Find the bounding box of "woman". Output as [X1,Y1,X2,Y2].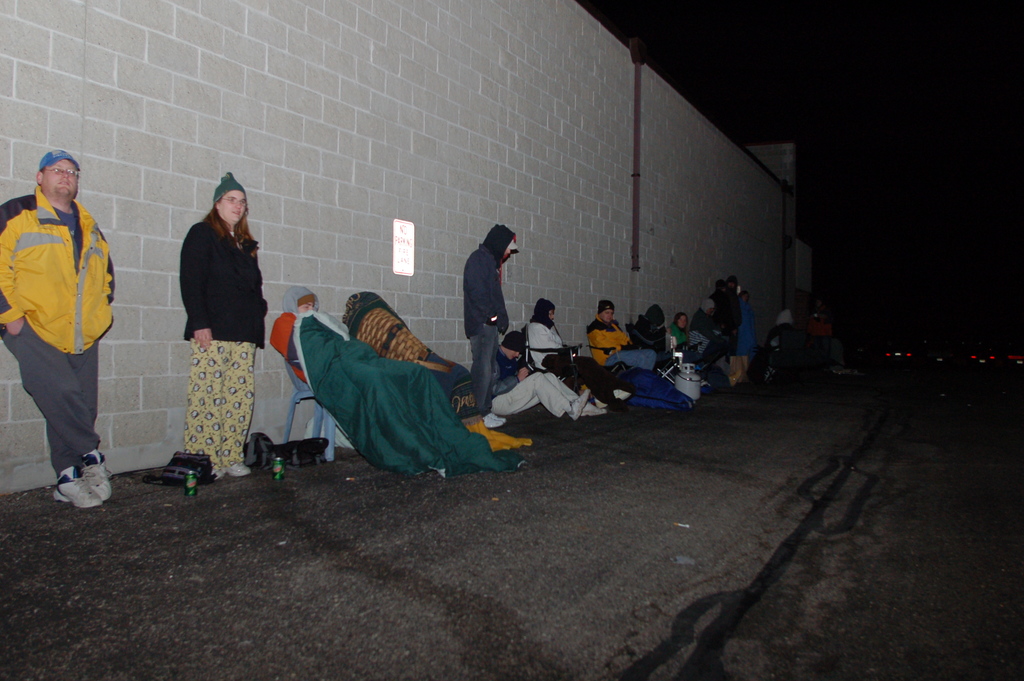
[736,288,751,387].
